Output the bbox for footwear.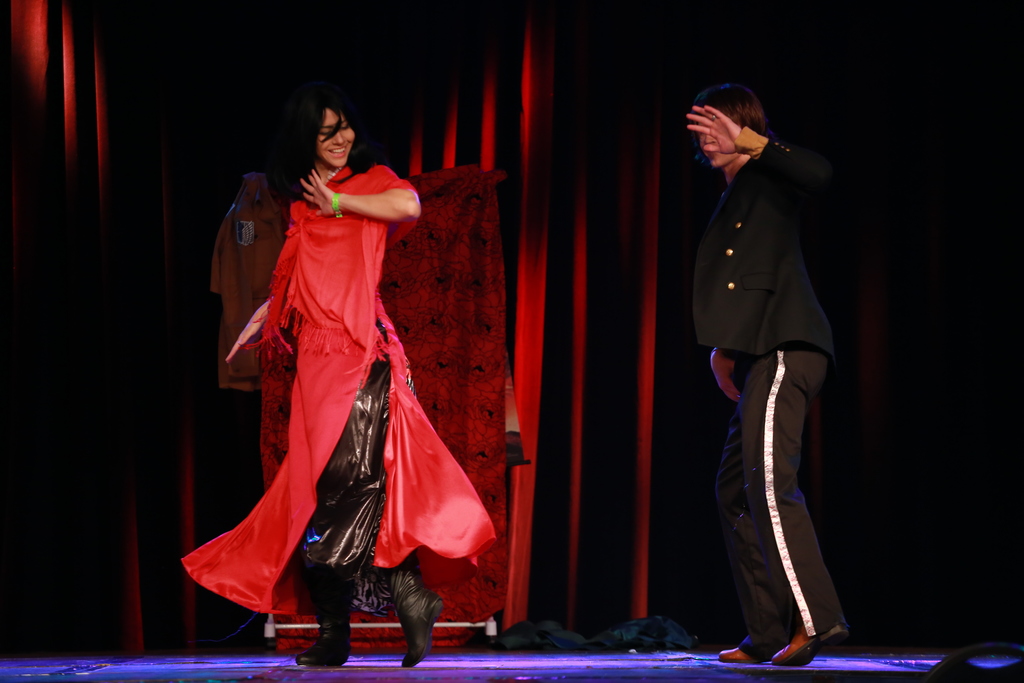
771:620:852:668.
